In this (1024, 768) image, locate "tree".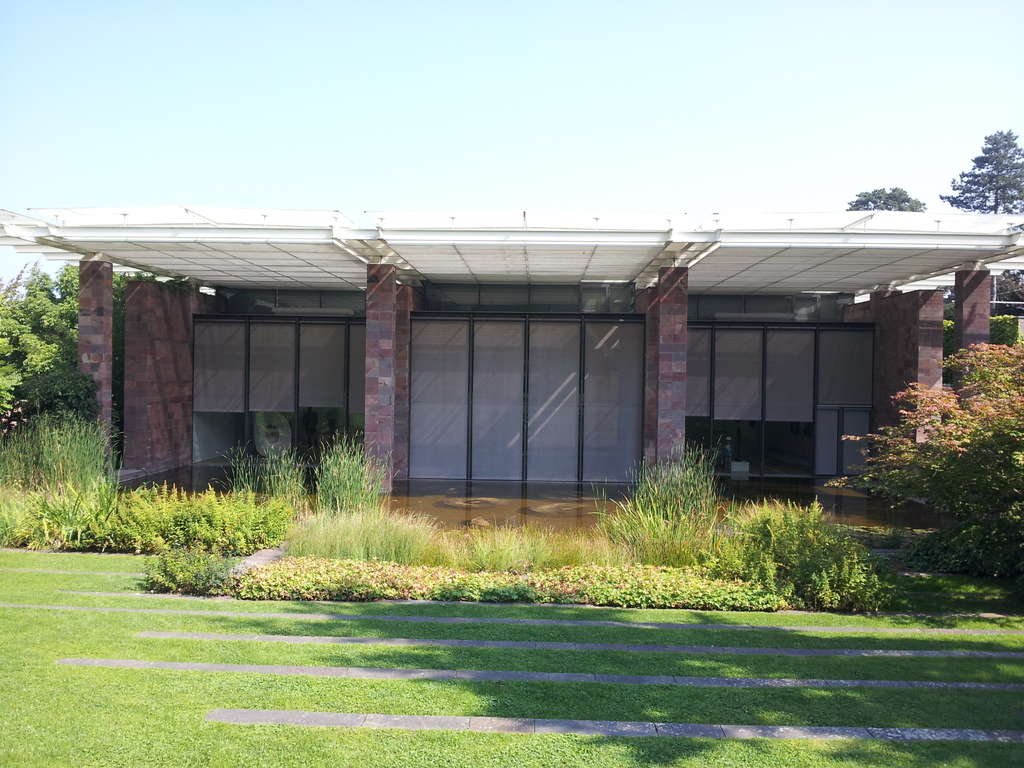
Bounding box: bbox=[0, 259, 148, 452].
